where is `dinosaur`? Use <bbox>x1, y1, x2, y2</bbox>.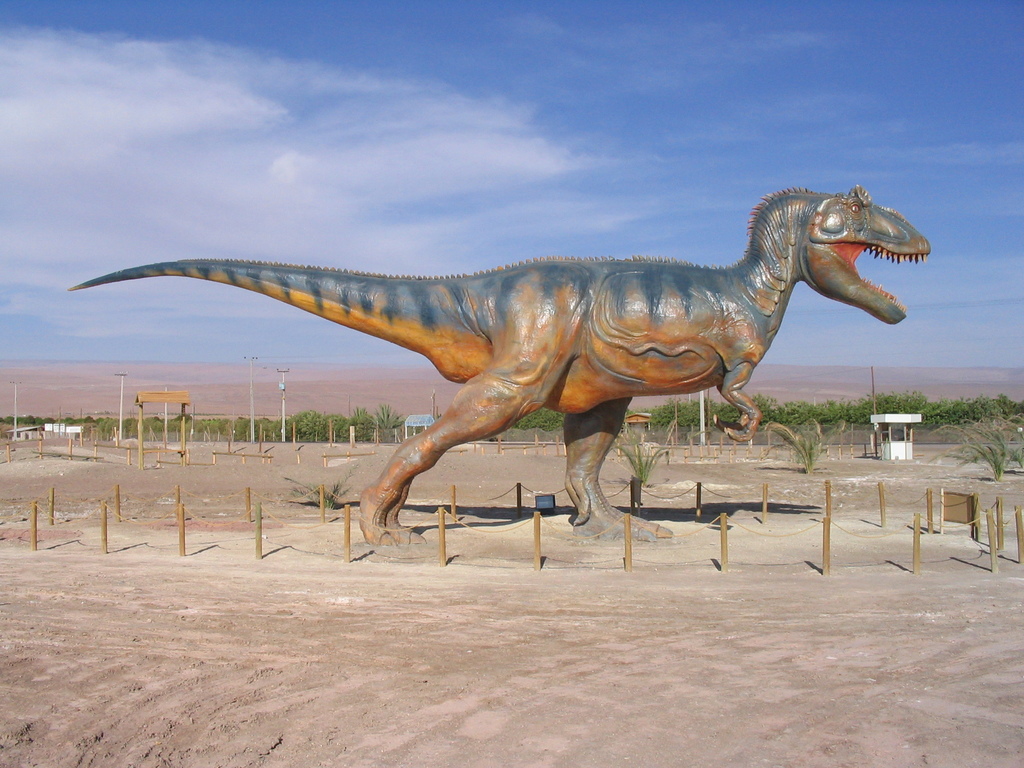
<bbox>69, 186, 934, 540</bbox>.
